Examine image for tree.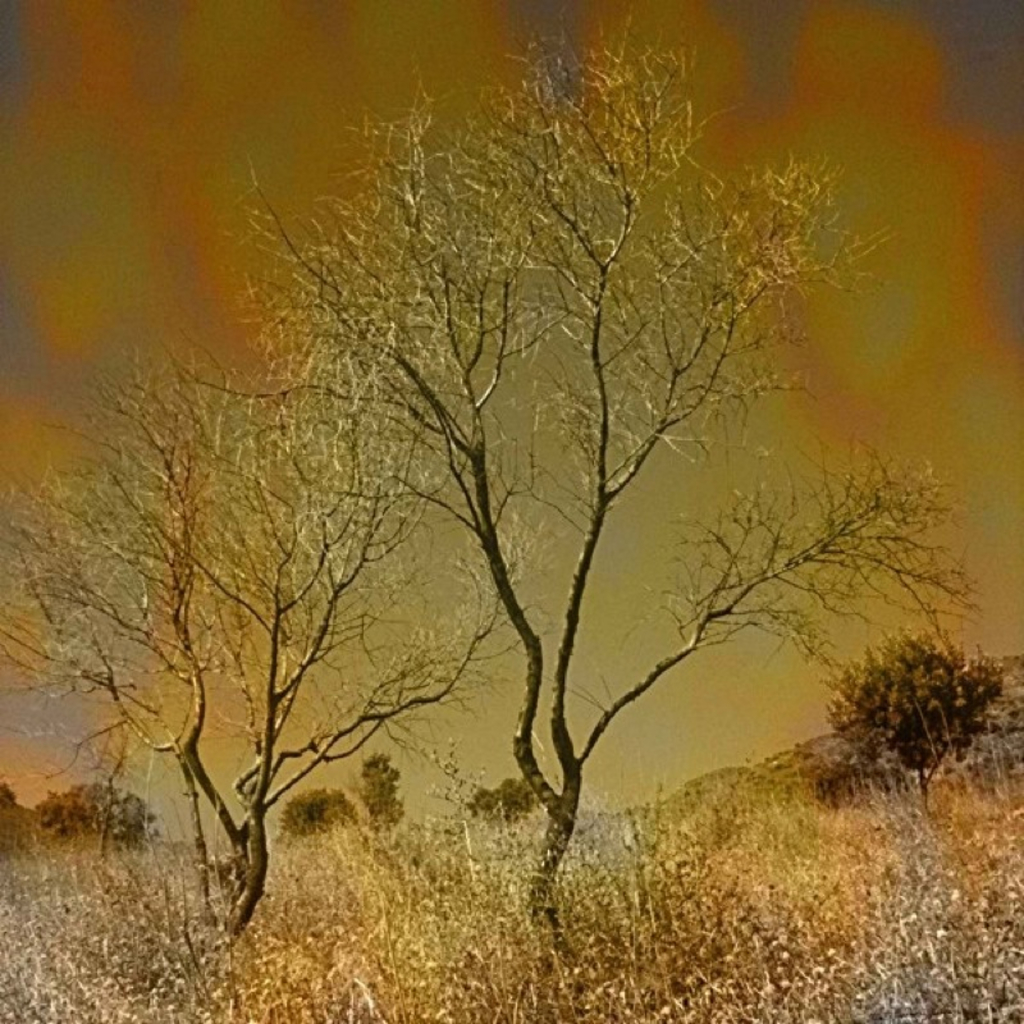
Examination result: [x1=101, y1=27, x2=908, y2=937].
